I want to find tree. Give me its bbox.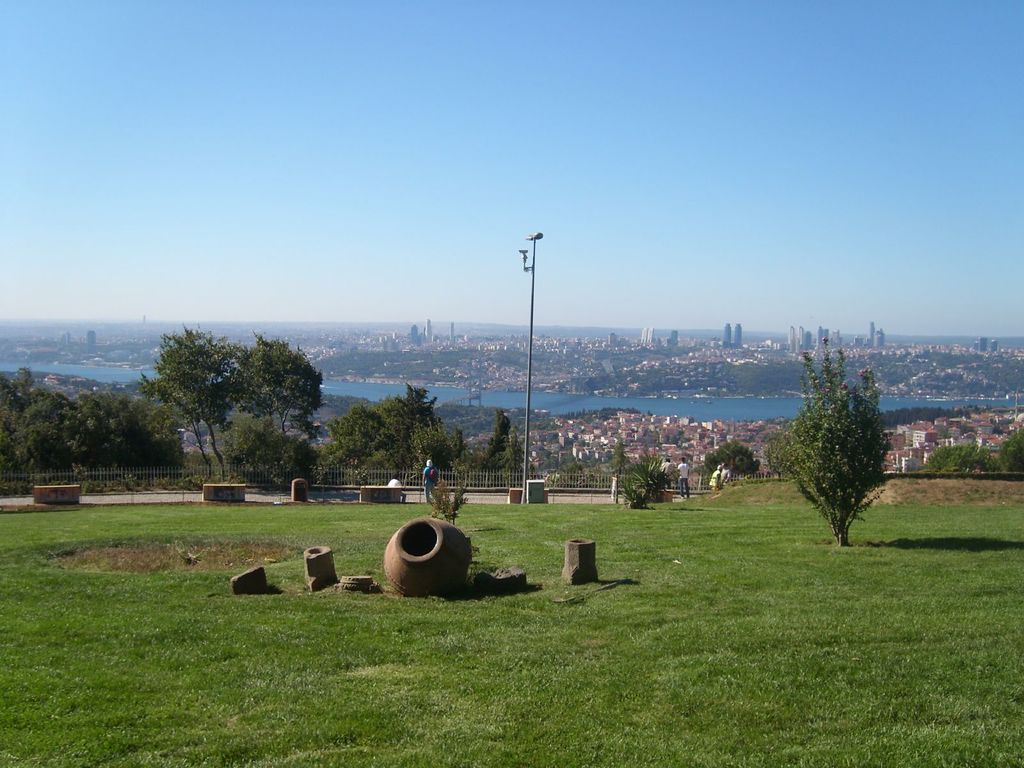
pyautogui.locateOnScreen(997, 423, 1023, 484).
